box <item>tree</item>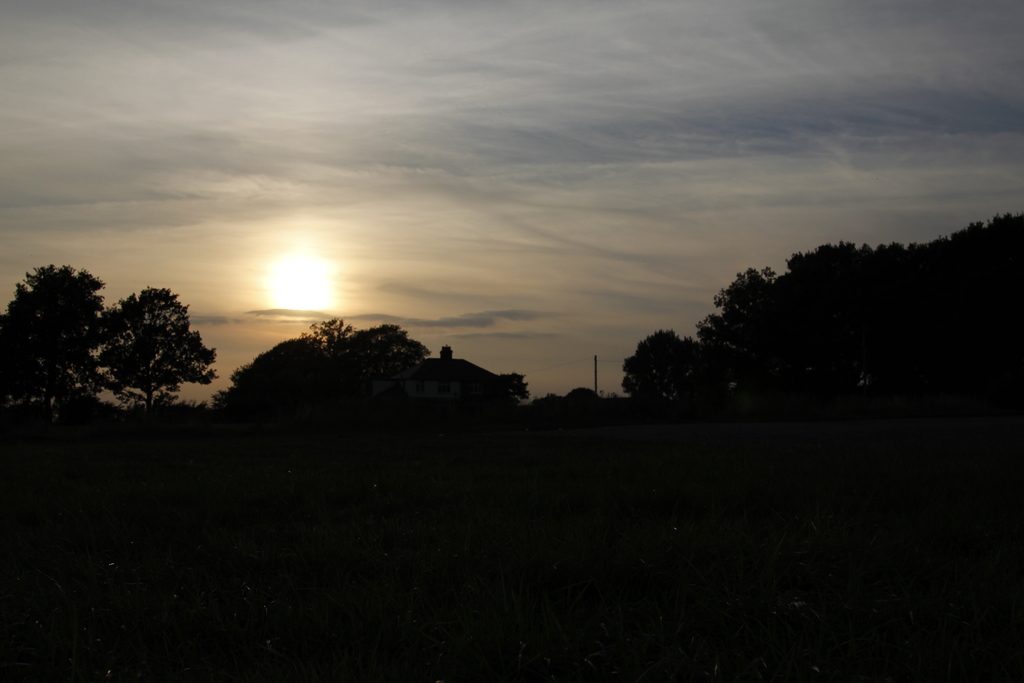
[x1=636, y1=324, x2=712, y2=407]
